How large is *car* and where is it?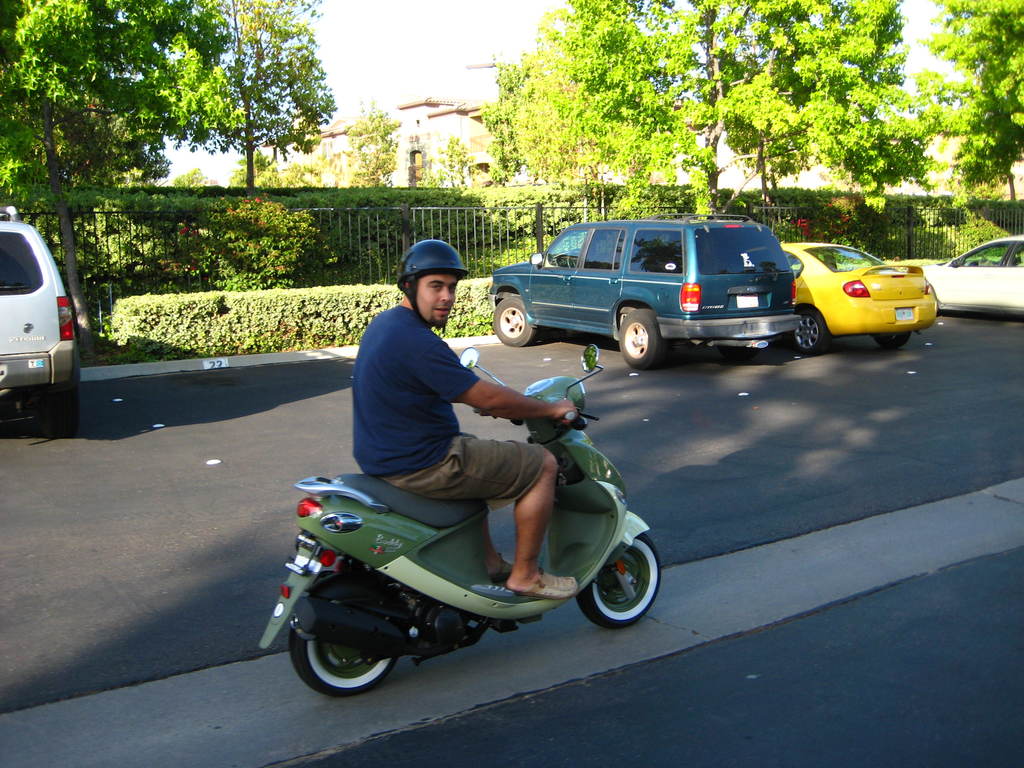
Bounding box: crop(918, 234, 1023, 315).
